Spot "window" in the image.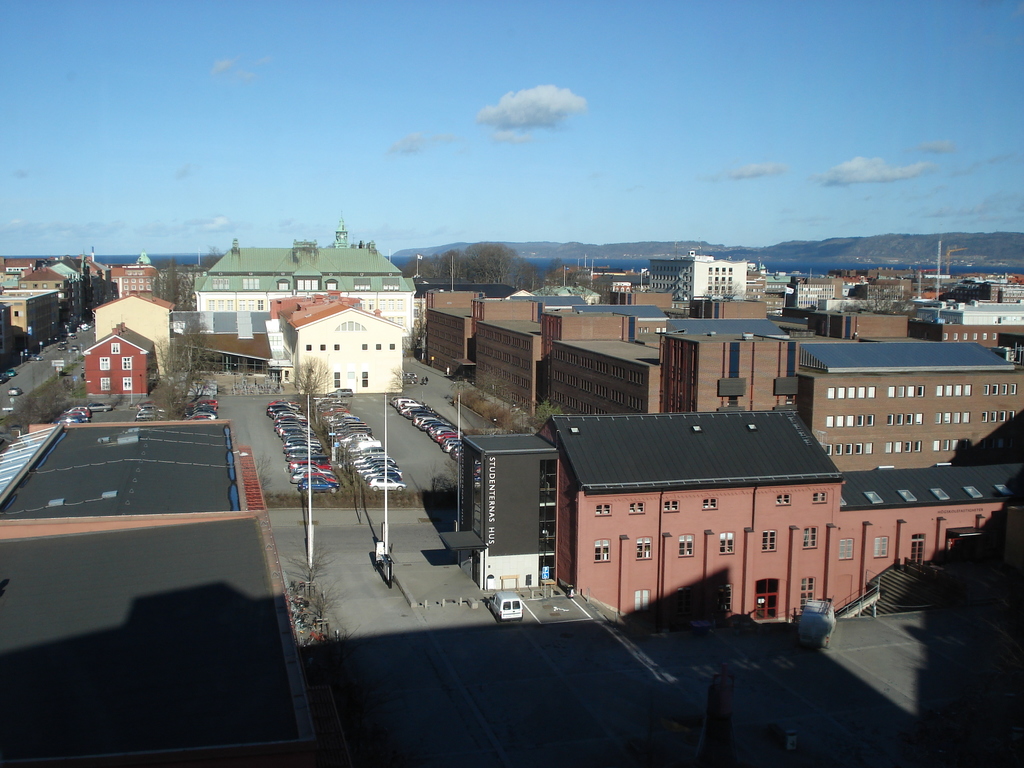
"window" found at <bbox>919, 387, 925, 396</bbox>.
